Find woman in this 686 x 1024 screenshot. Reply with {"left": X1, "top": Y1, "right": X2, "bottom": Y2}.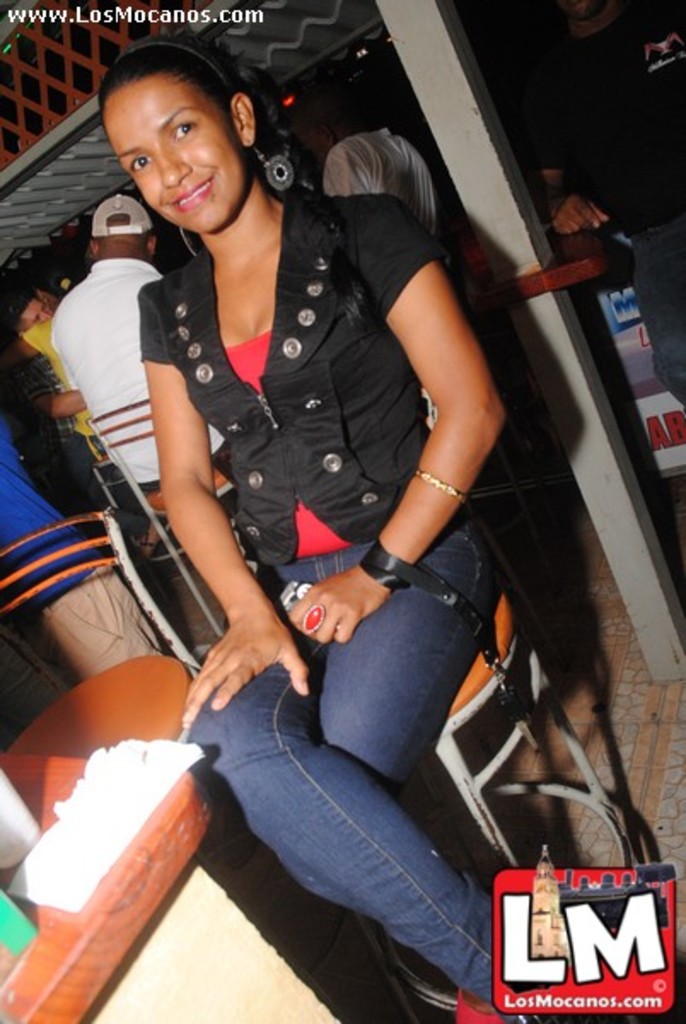
{"left": 113, "top": 3, "right": 553, "bottom": 1023}.
